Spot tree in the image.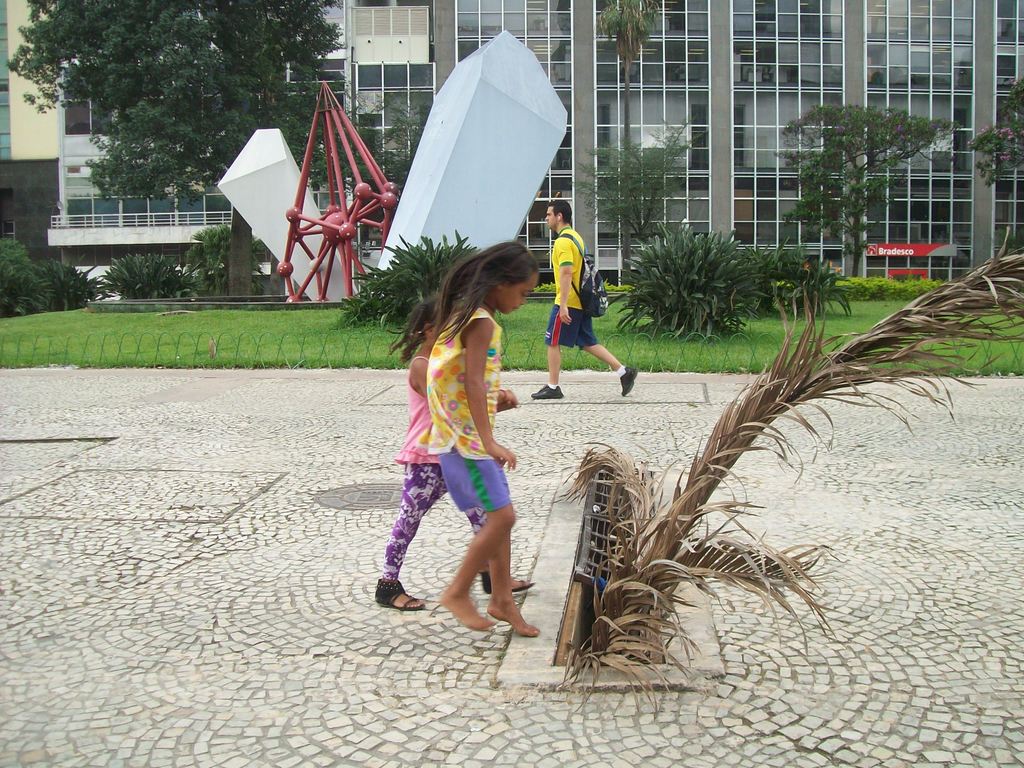
tree found at (x1=964, y1=78, x2=1023, y2=250).
